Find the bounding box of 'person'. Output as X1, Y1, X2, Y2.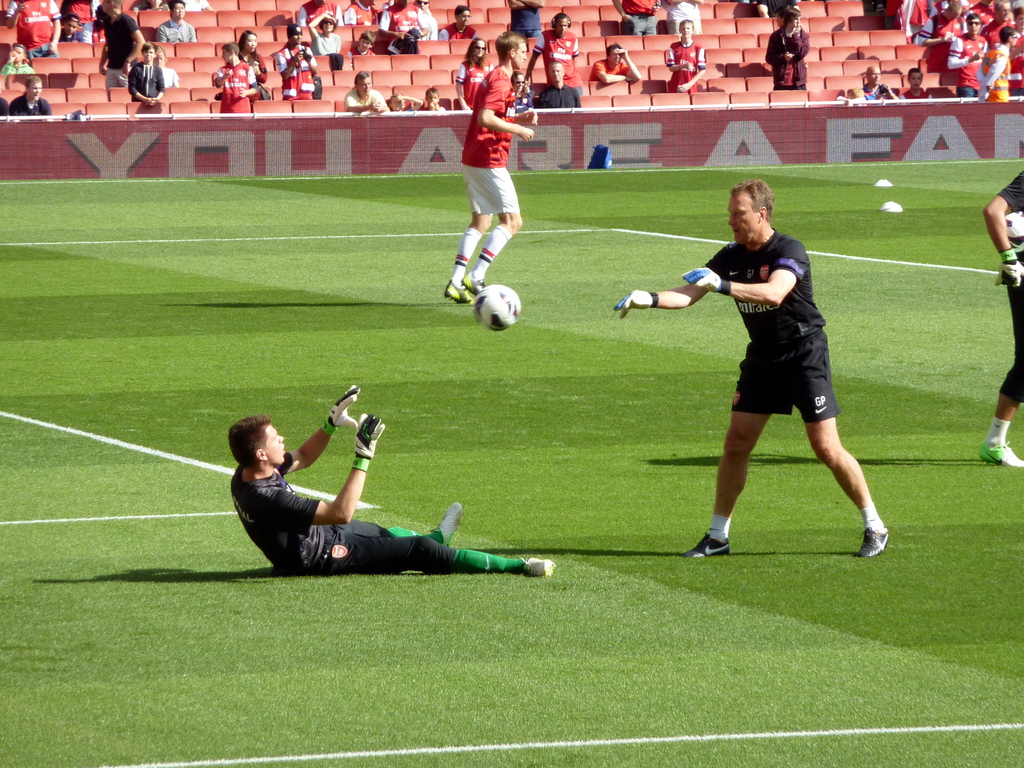
408, 0, 443, 40.
